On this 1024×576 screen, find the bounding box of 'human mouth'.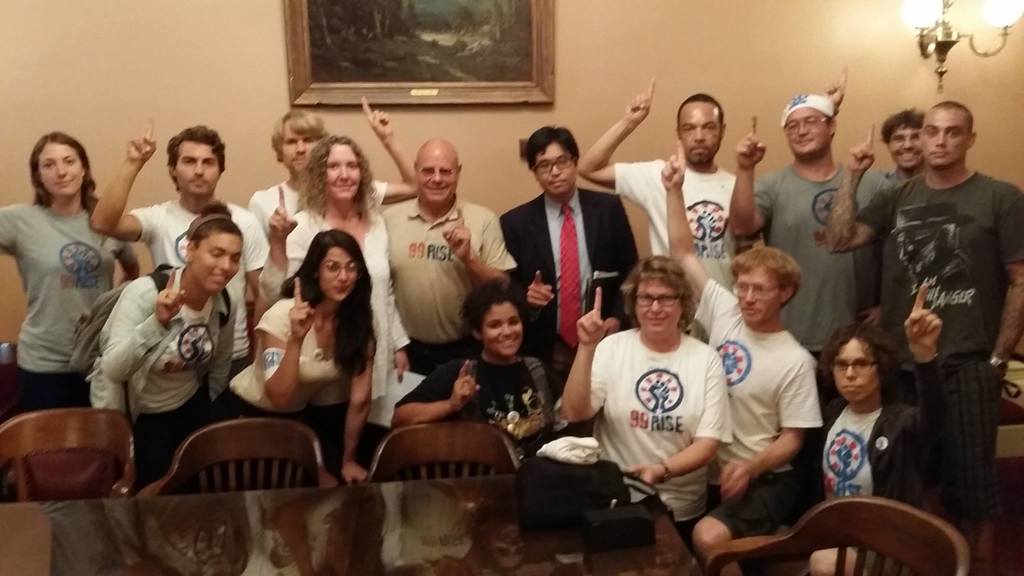
Bounding box: (left=933, top=153, right=950, bottom=161).
